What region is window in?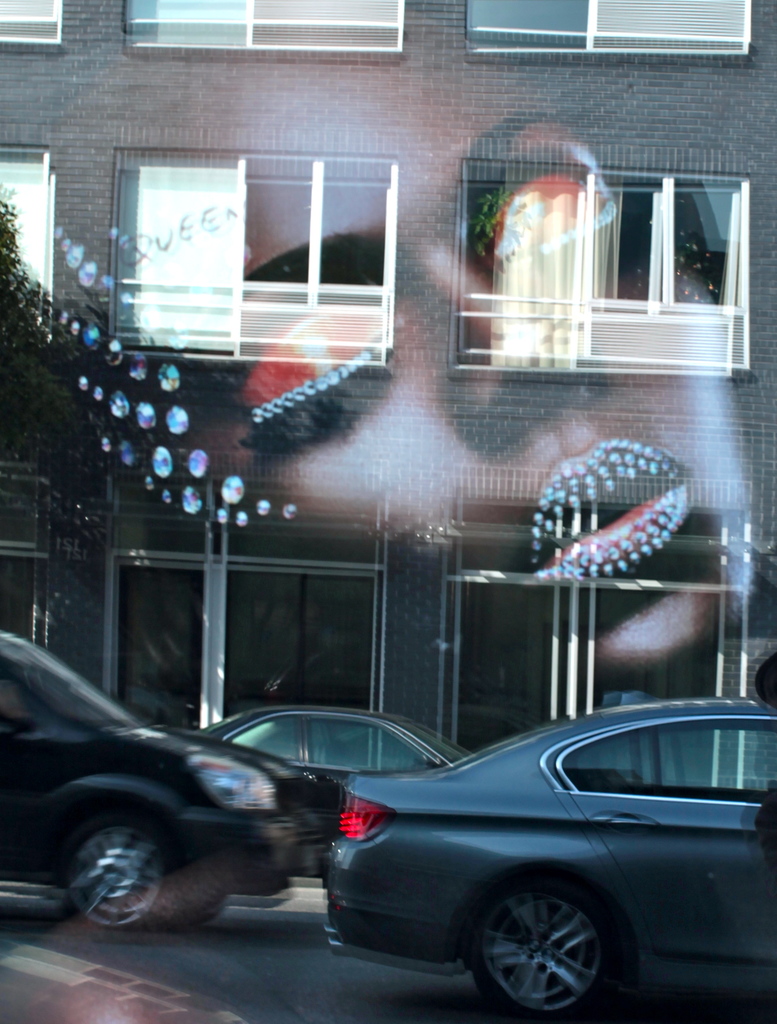
239,156,409,317.
